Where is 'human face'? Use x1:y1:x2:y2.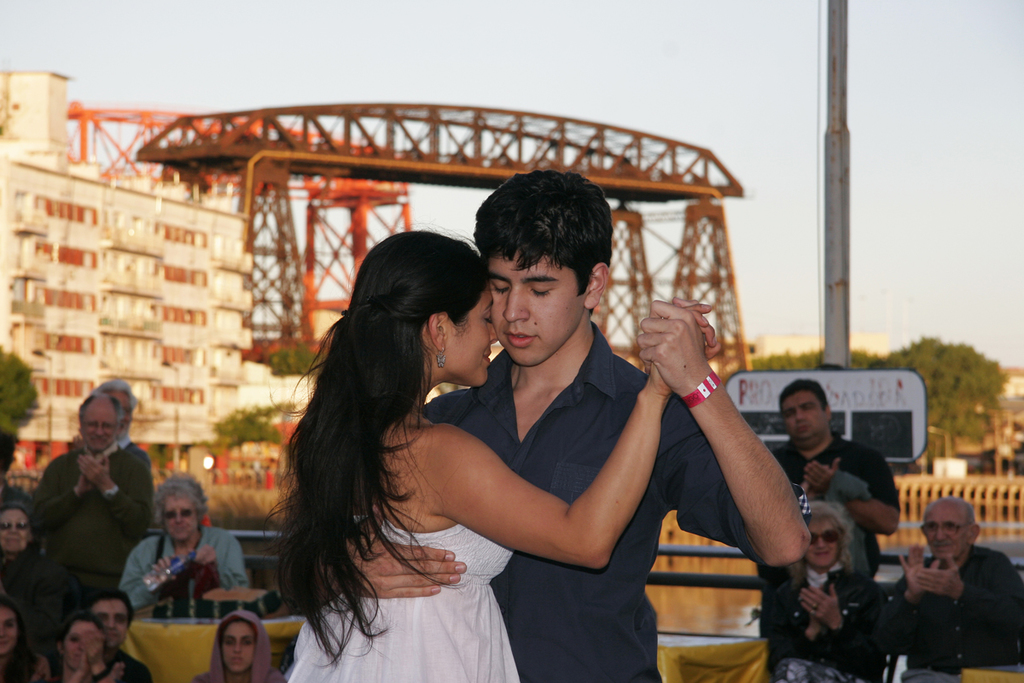
108:393:137:442.
